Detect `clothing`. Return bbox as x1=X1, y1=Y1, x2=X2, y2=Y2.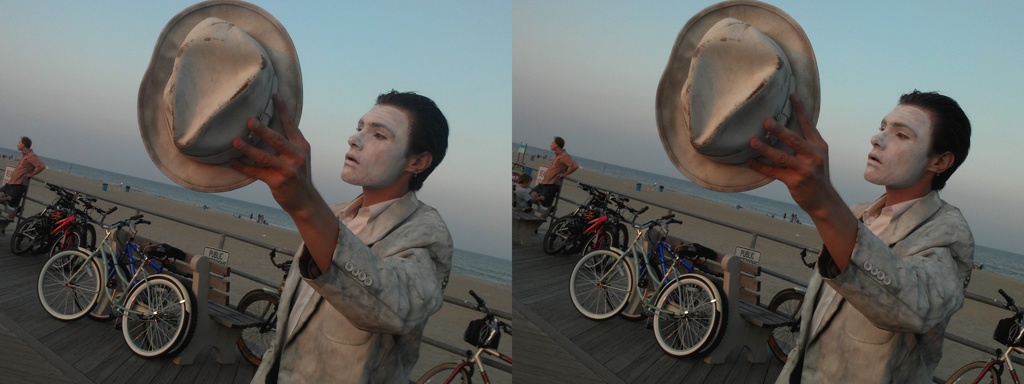
x1=812, y1=143, x2=979, y2=369.
